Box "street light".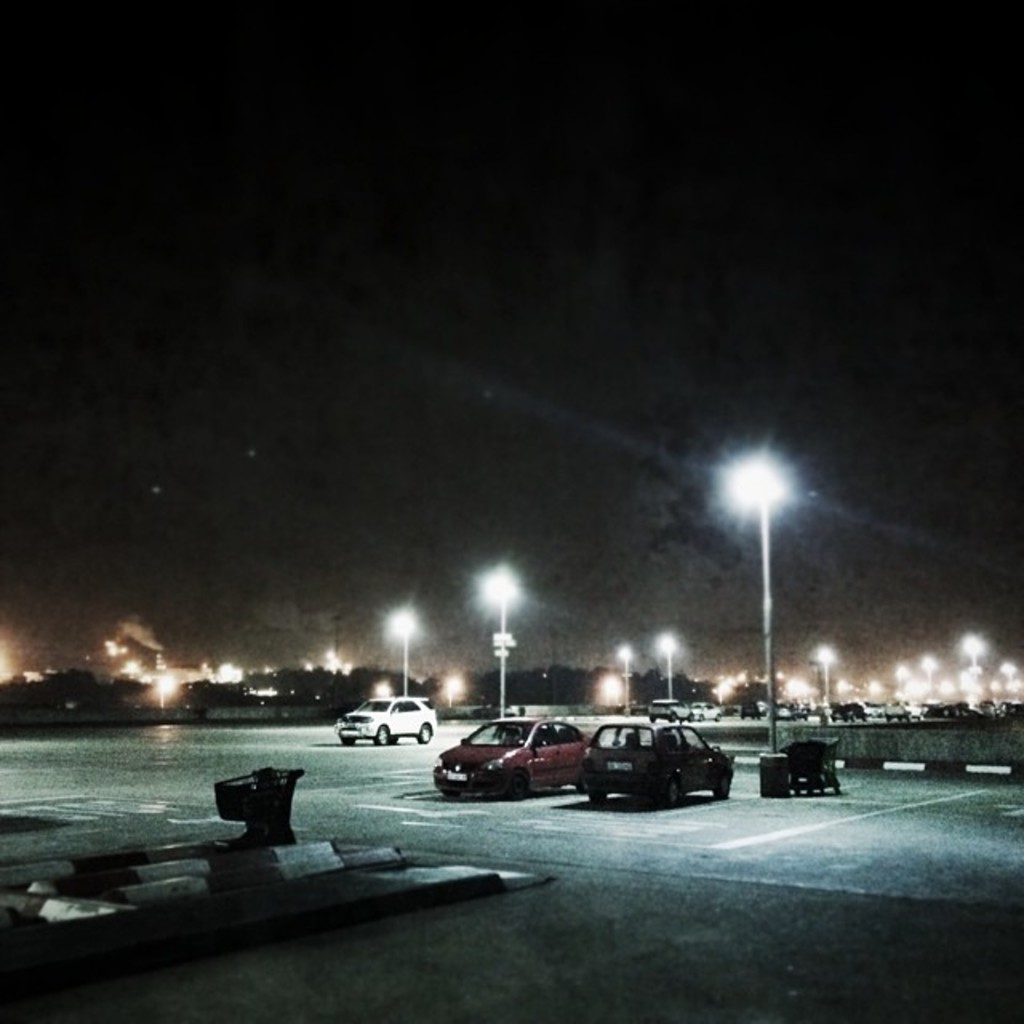
{"x1": 714, "y1": 445, "x2": 813, "y2": 763}.
